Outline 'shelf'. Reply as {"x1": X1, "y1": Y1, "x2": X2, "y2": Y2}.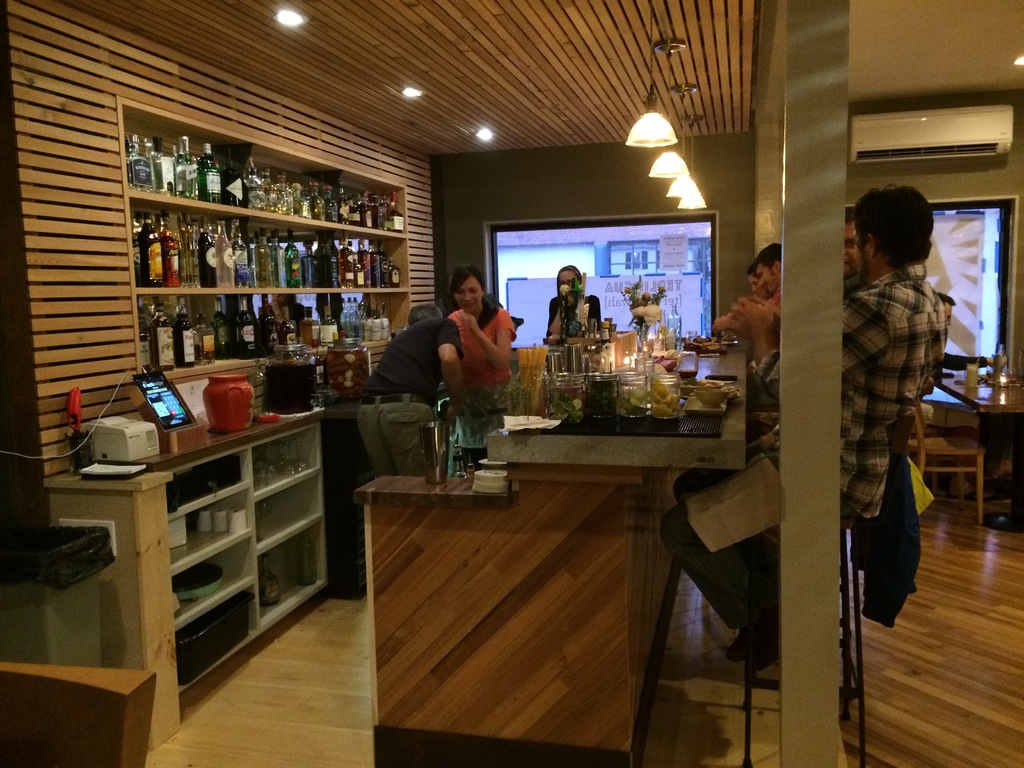
{"x1": 112, "y1": 101, "x2": 422, "y2": 388}.
